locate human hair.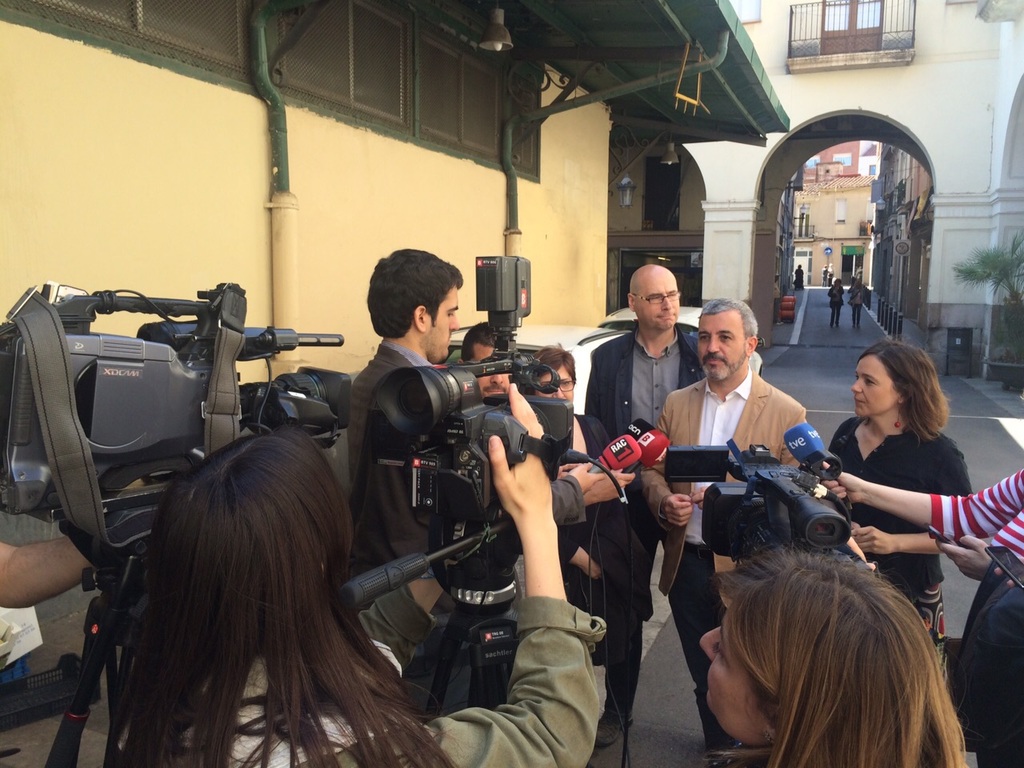
Bounding box: l=858, t=335, r=950, b=446.
